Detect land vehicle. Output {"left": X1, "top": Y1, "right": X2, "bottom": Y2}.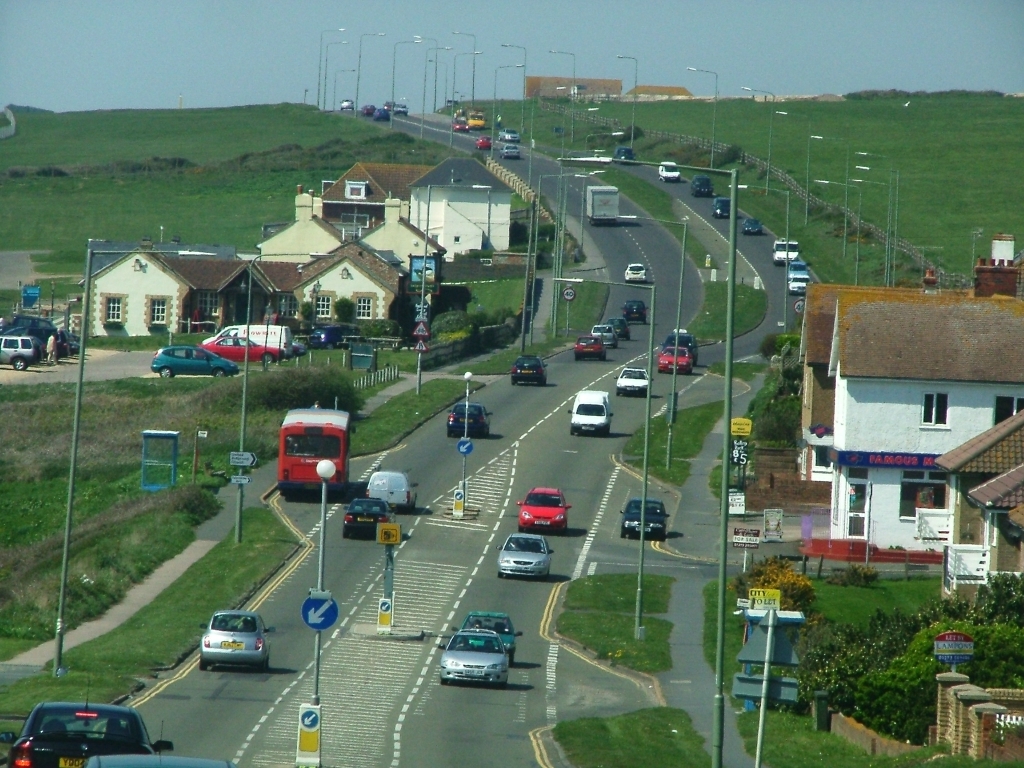
{"left": 690, "top": 172, "right": 716, "bottom": 199}.
